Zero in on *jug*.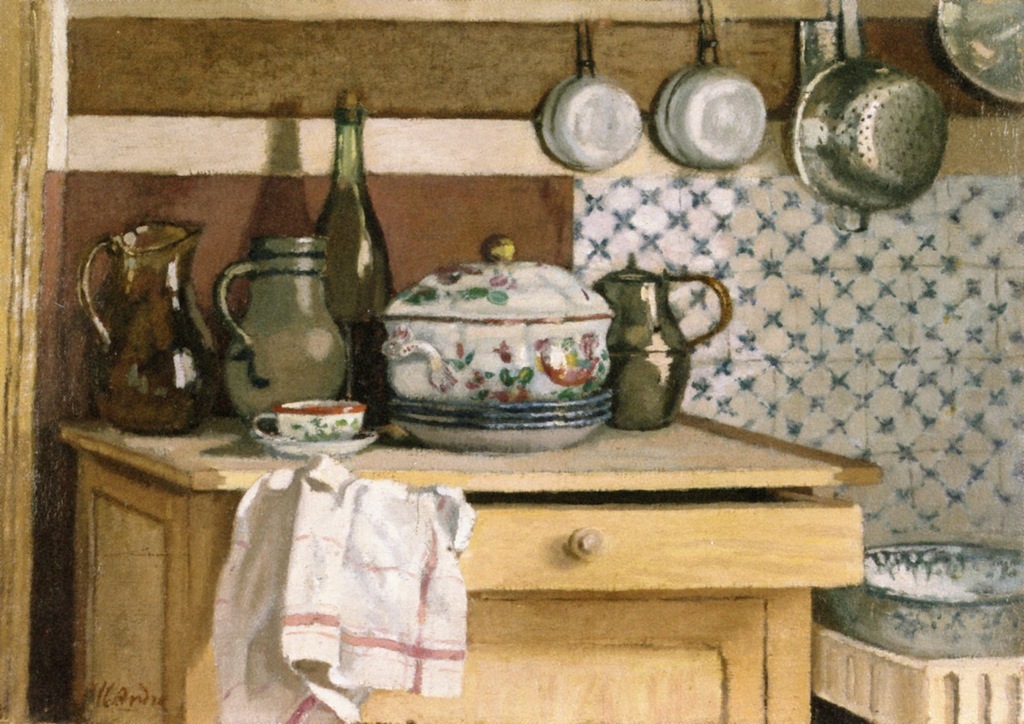
Zeroed in: bbox(77, 218, 218, 435).
